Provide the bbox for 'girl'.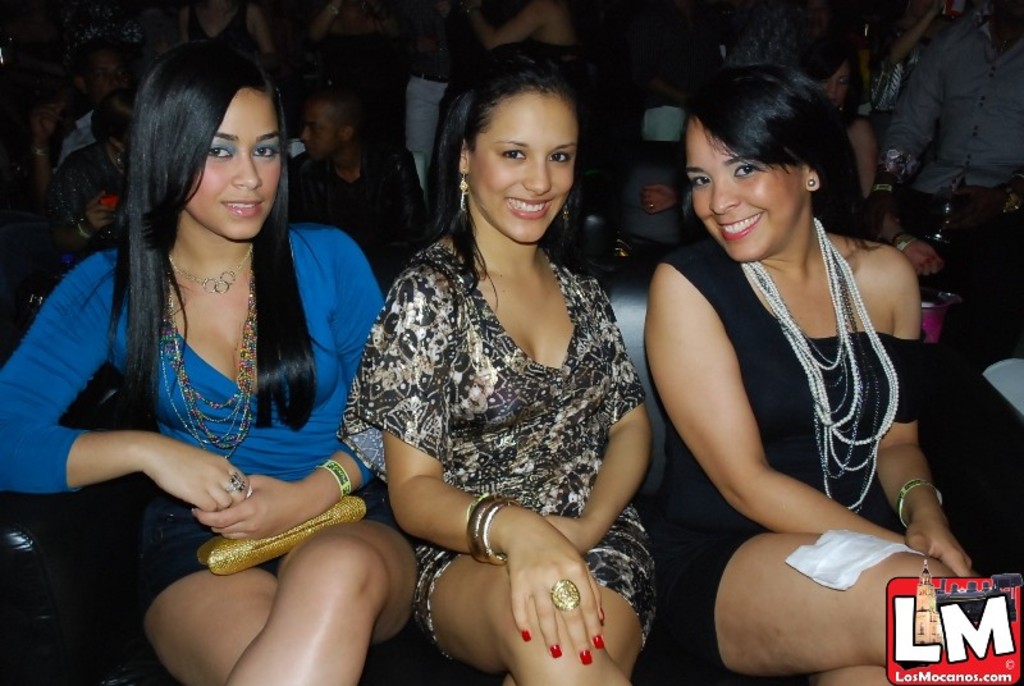
<region>335, 44, 662, 685</region>.
